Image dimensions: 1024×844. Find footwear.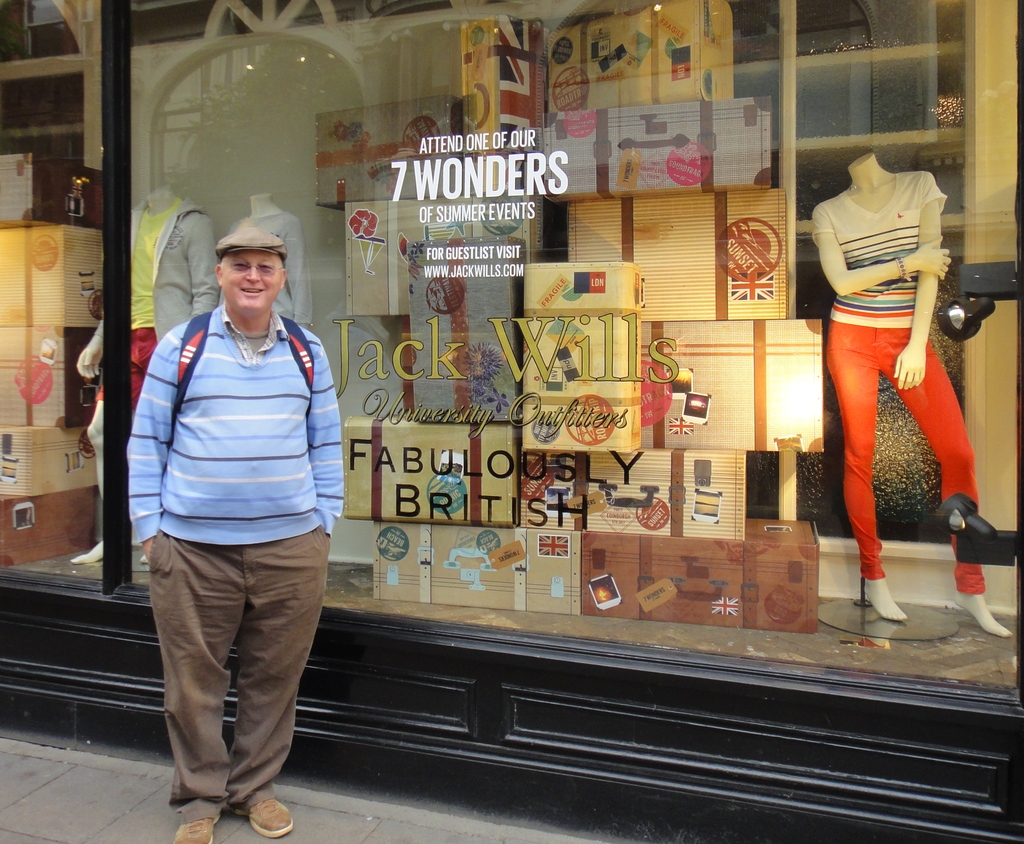
Rect(172, 816, 214, 843).
